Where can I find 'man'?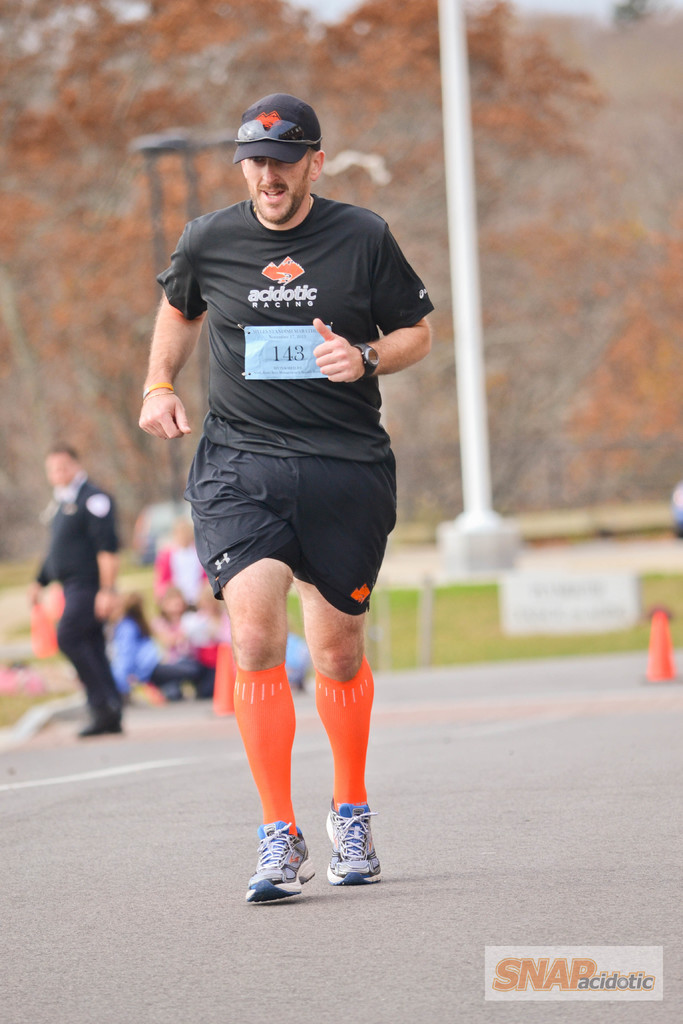
You can find it at bbox=[139, 121, 443, 868].
